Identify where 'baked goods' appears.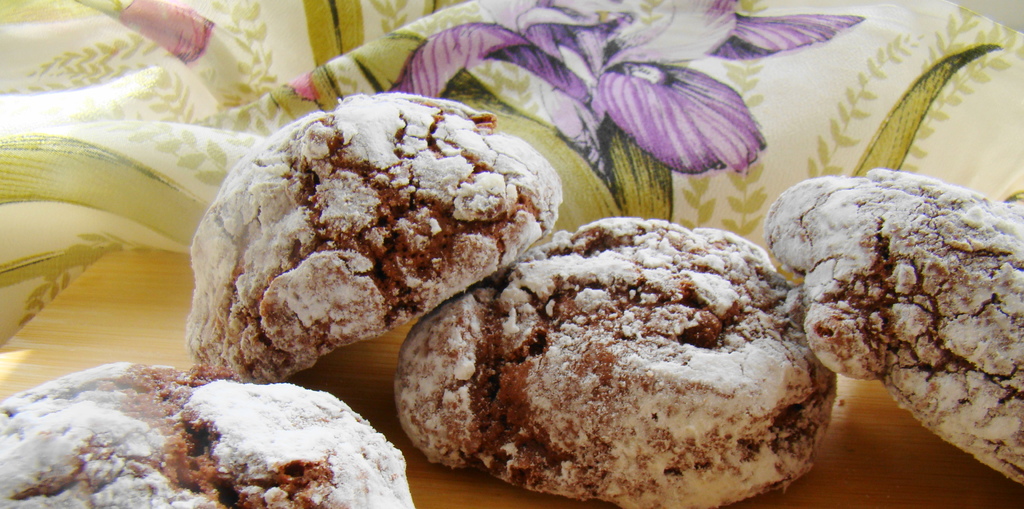
Appears at region(389, 218, 835, 508).
